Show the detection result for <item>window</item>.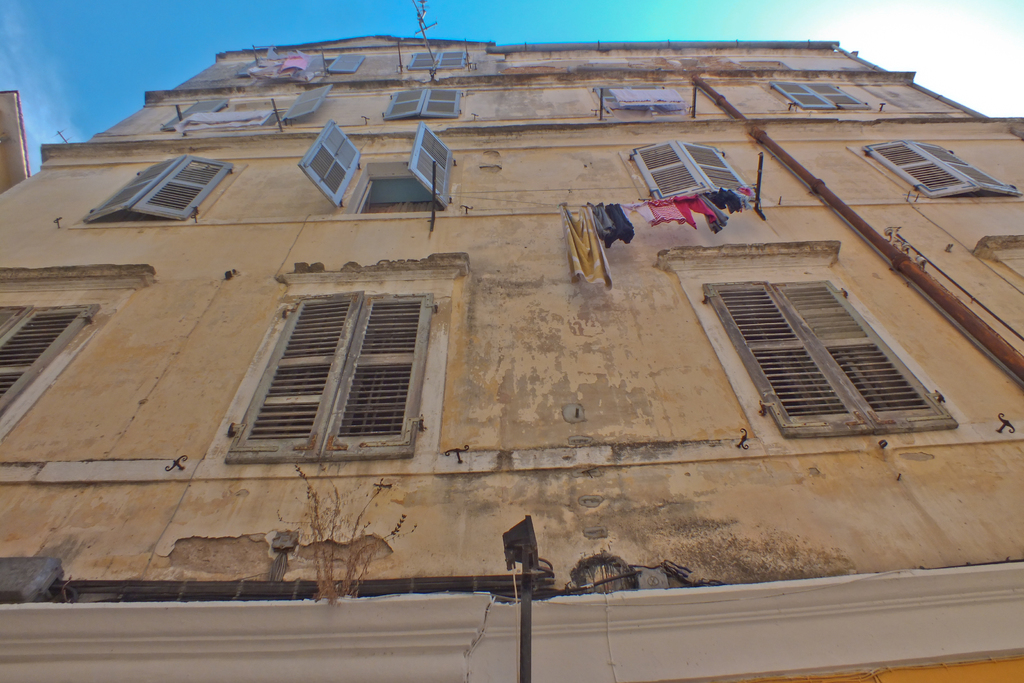
detection(292, 118, 455, 213).
